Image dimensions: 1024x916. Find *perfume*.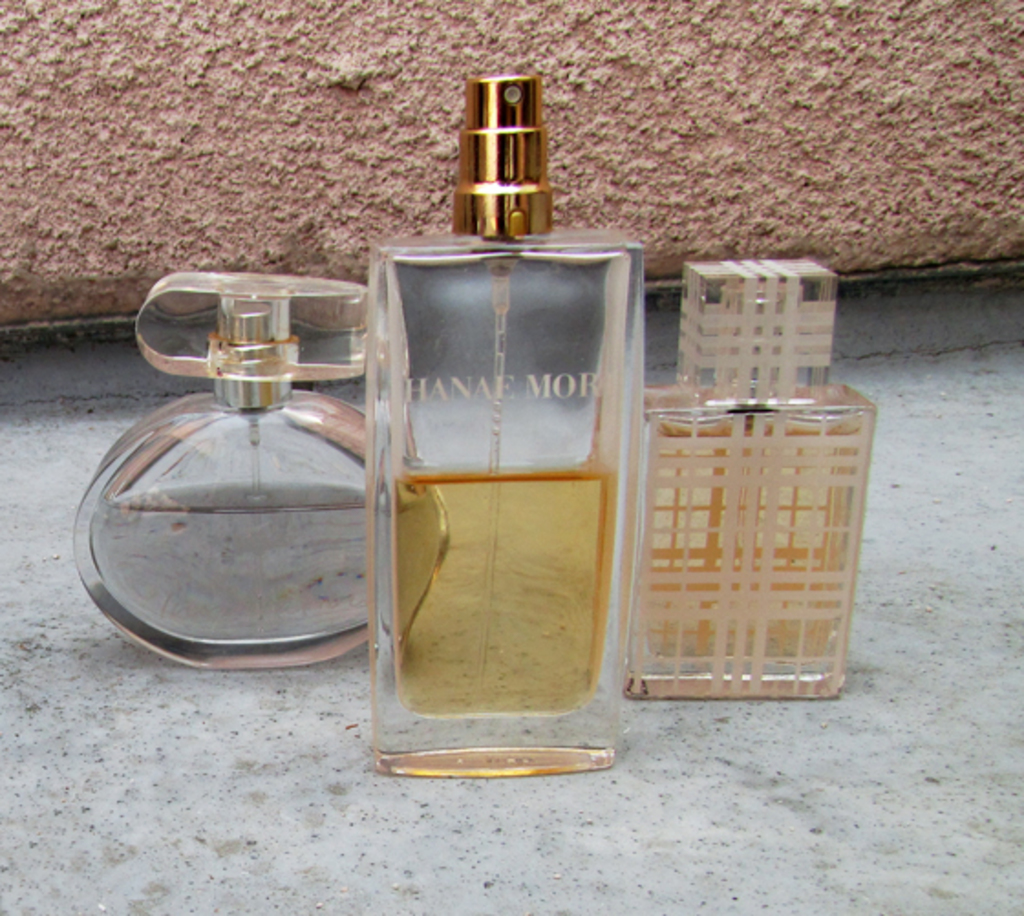
(68, 269, 452, 680).
